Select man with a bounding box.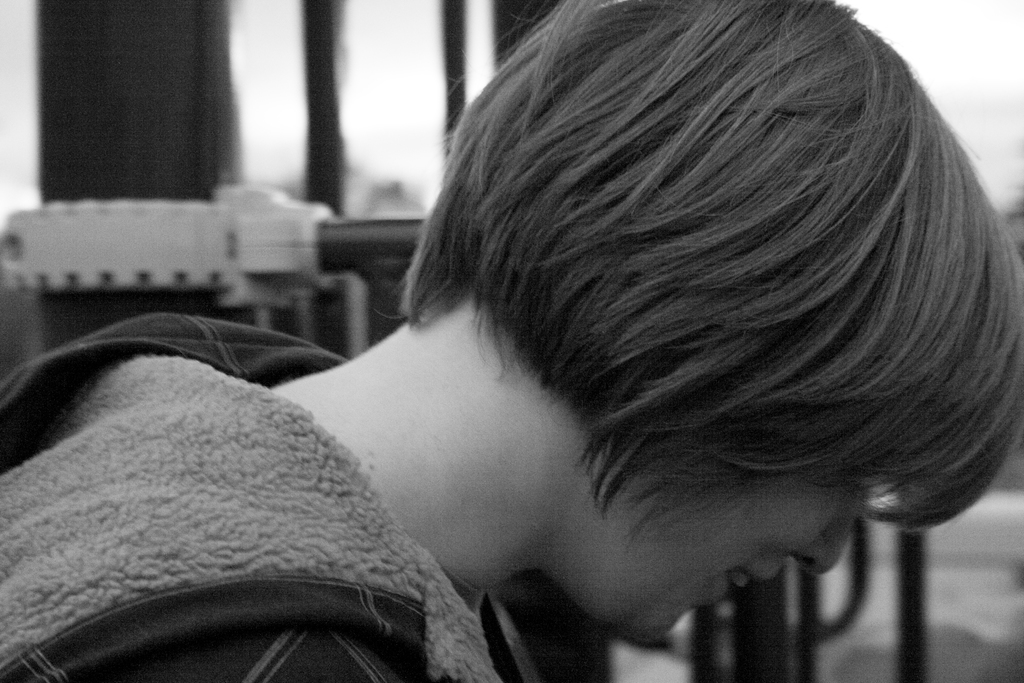
(0, 0, 1023, 682).
